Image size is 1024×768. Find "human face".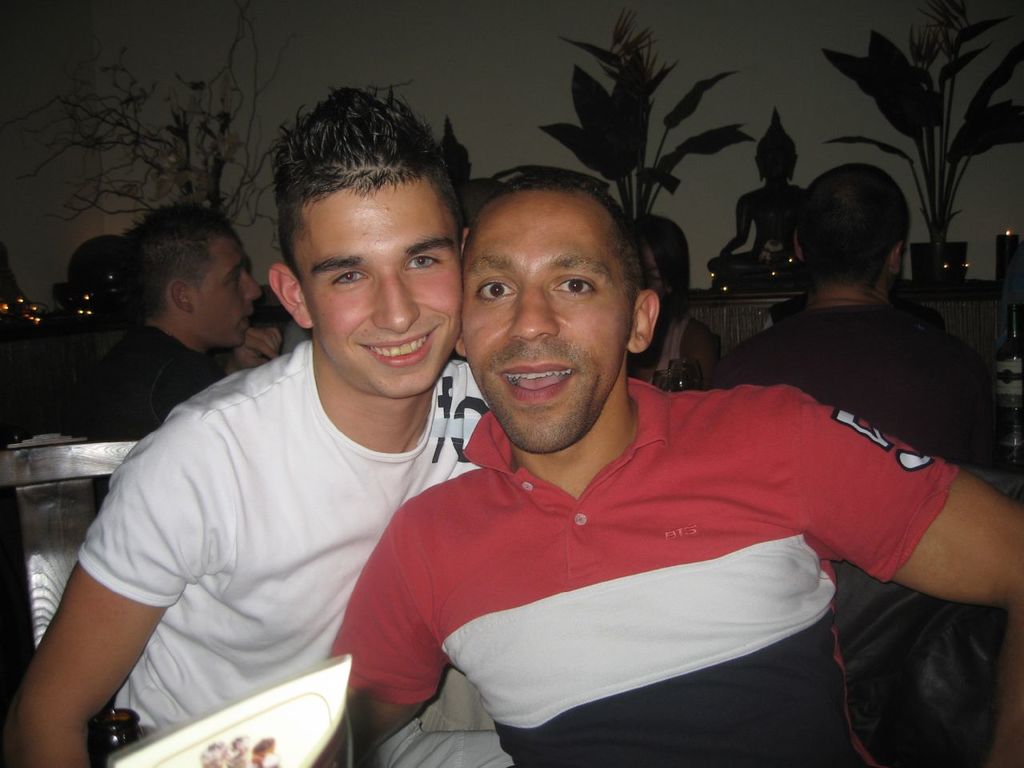
<box>198,242,261,346</box>.
